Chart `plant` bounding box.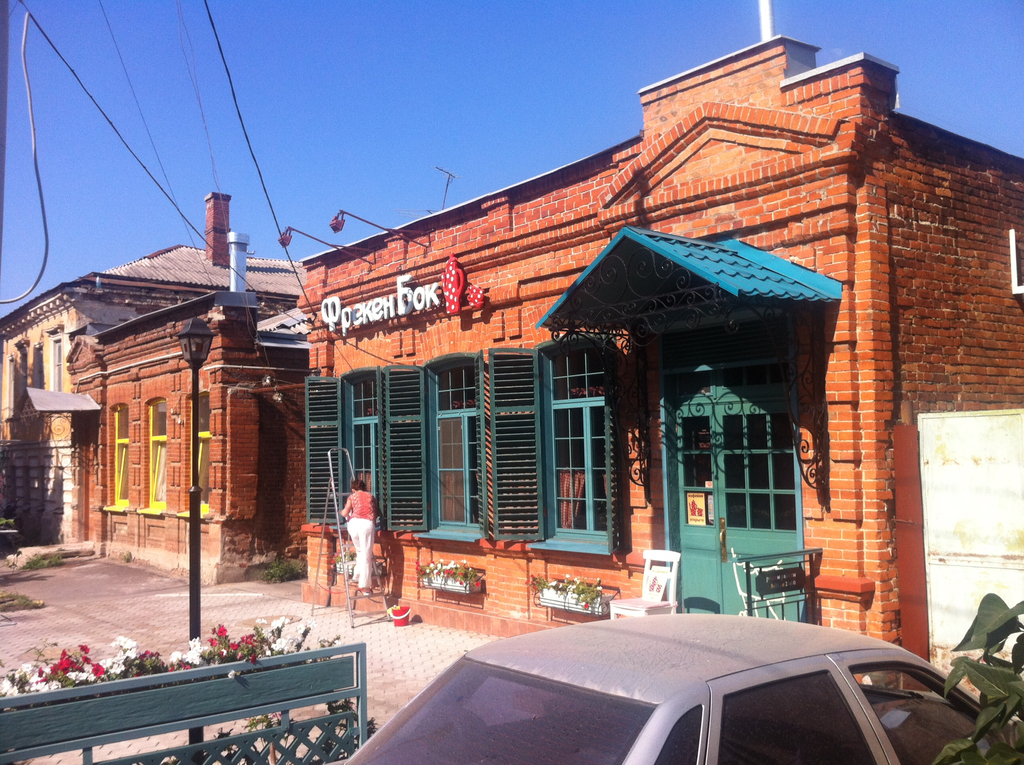
Charted: left=250, top=700, right=279, bottom=732.
